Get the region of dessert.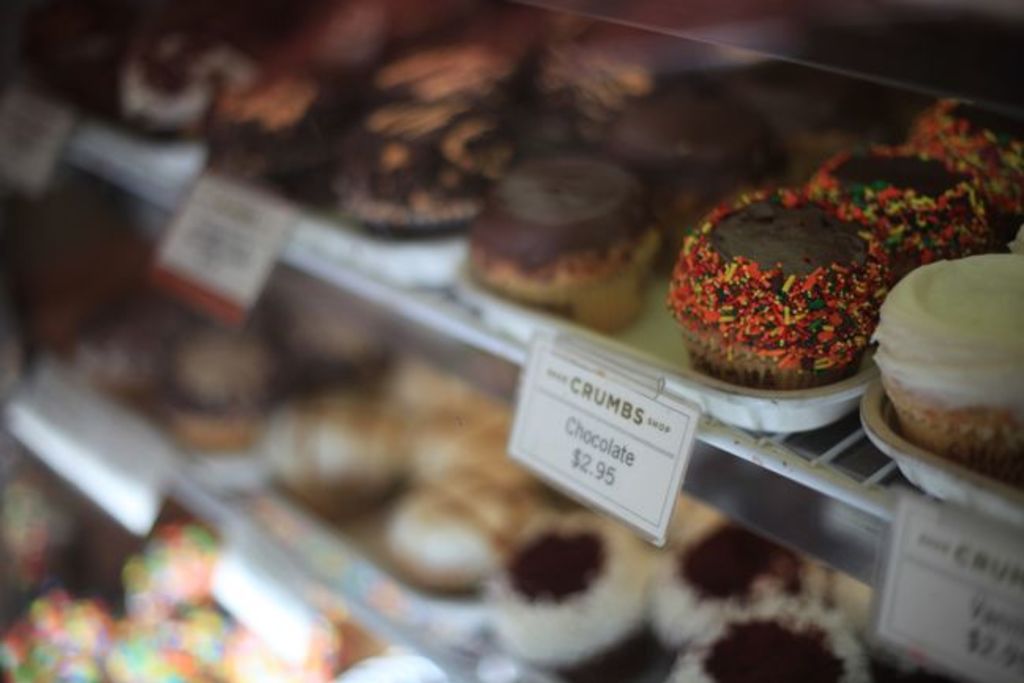
BBox(0, 527, 251, 681).
